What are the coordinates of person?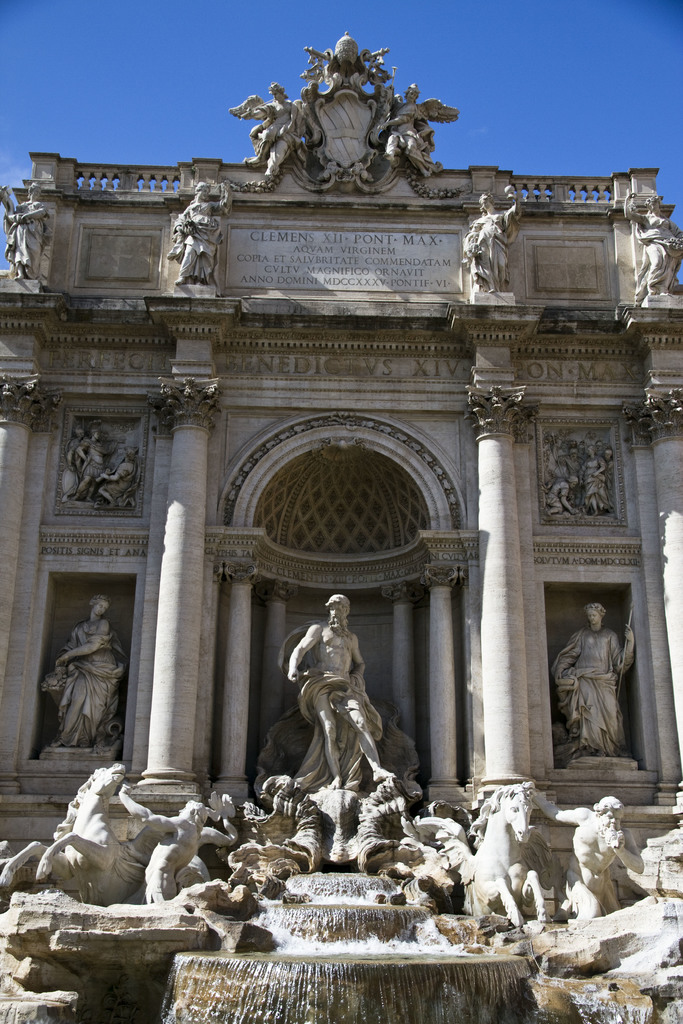
select_region(623, 190, 682, 295).
